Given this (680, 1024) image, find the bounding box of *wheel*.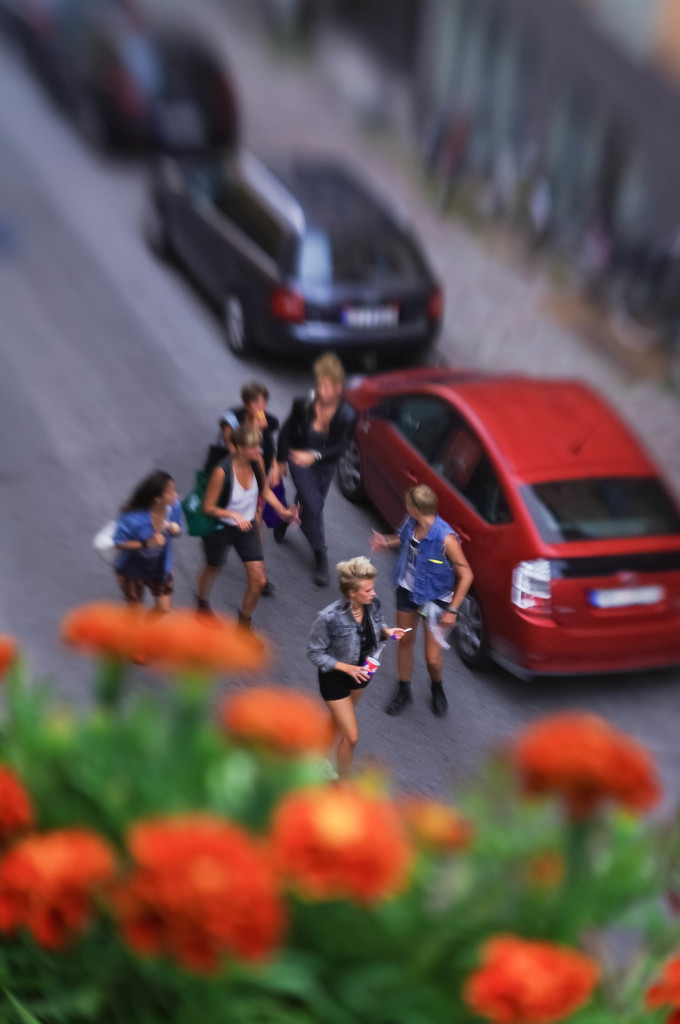
region(339, 444, 360, 500).
